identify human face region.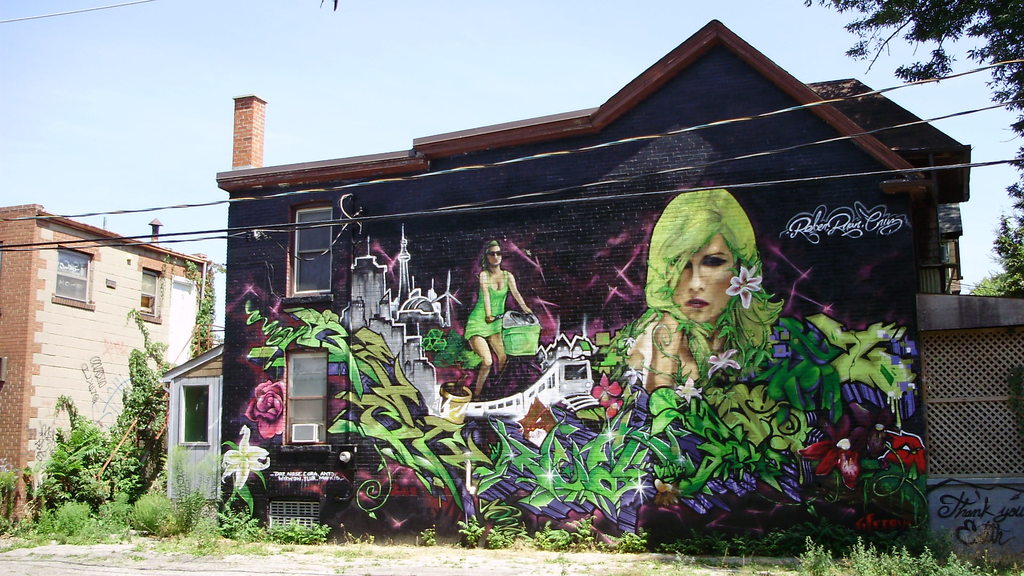
Region: crop(484, 242, 507, 267).
